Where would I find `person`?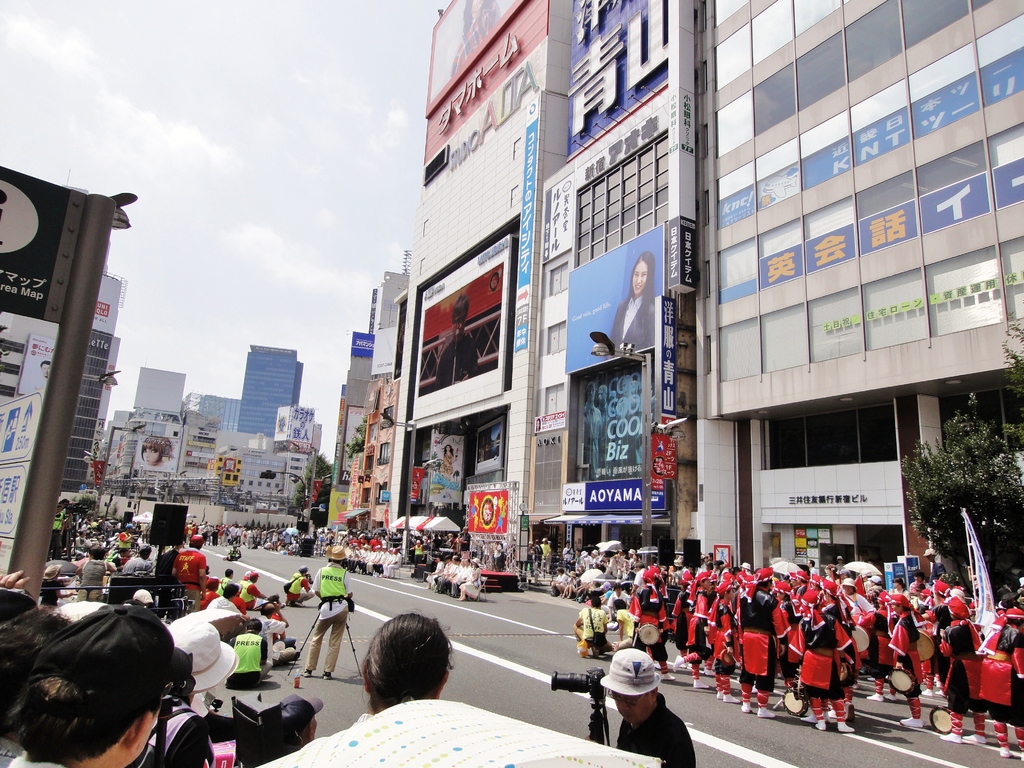
At [x1=286, y1=565, x2=317, y2=605].
